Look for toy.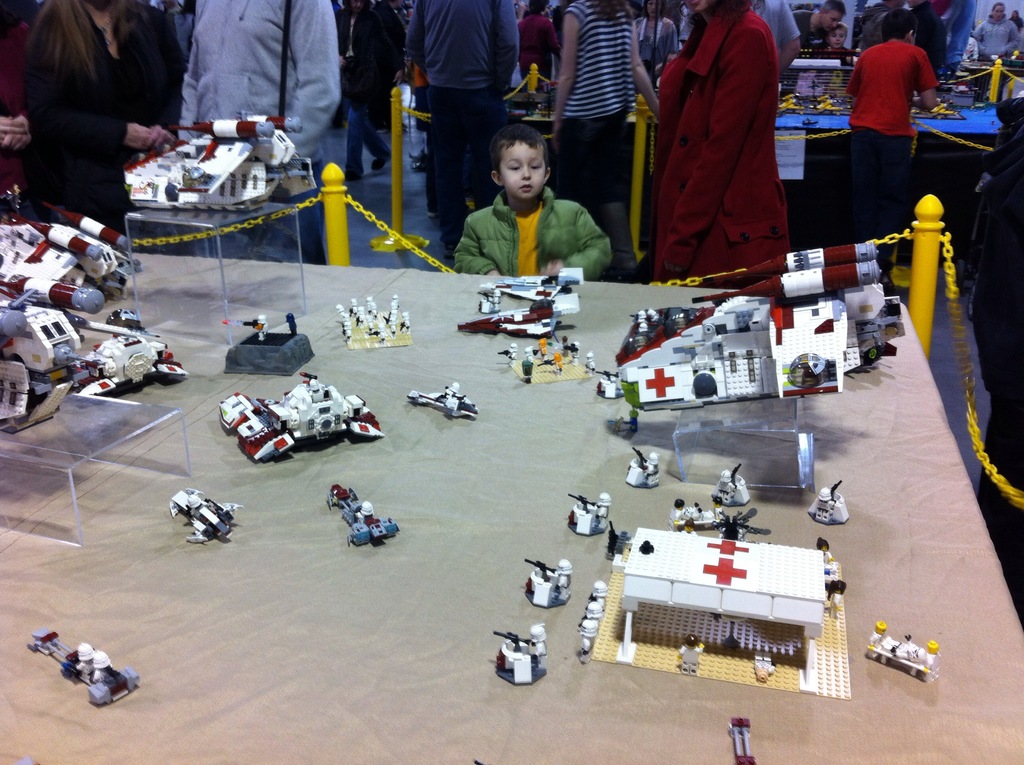
Found: rect(118, 106, 311, 213).
